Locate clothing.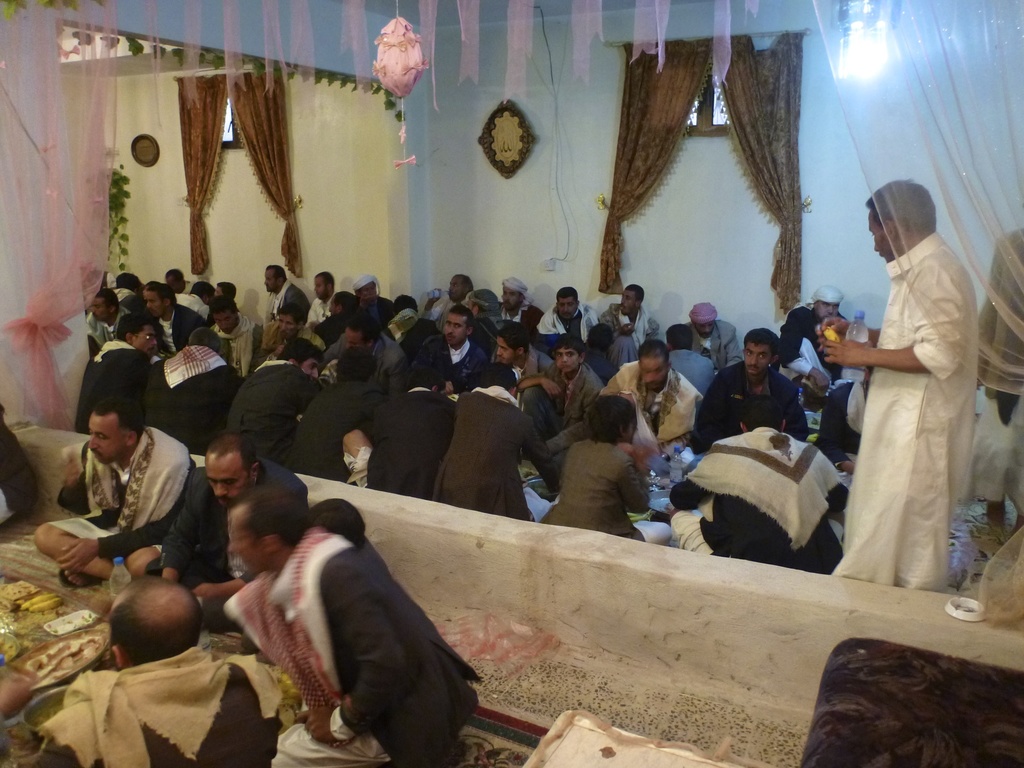
Bounding box: bbox=[156, 460, 312, 618].
